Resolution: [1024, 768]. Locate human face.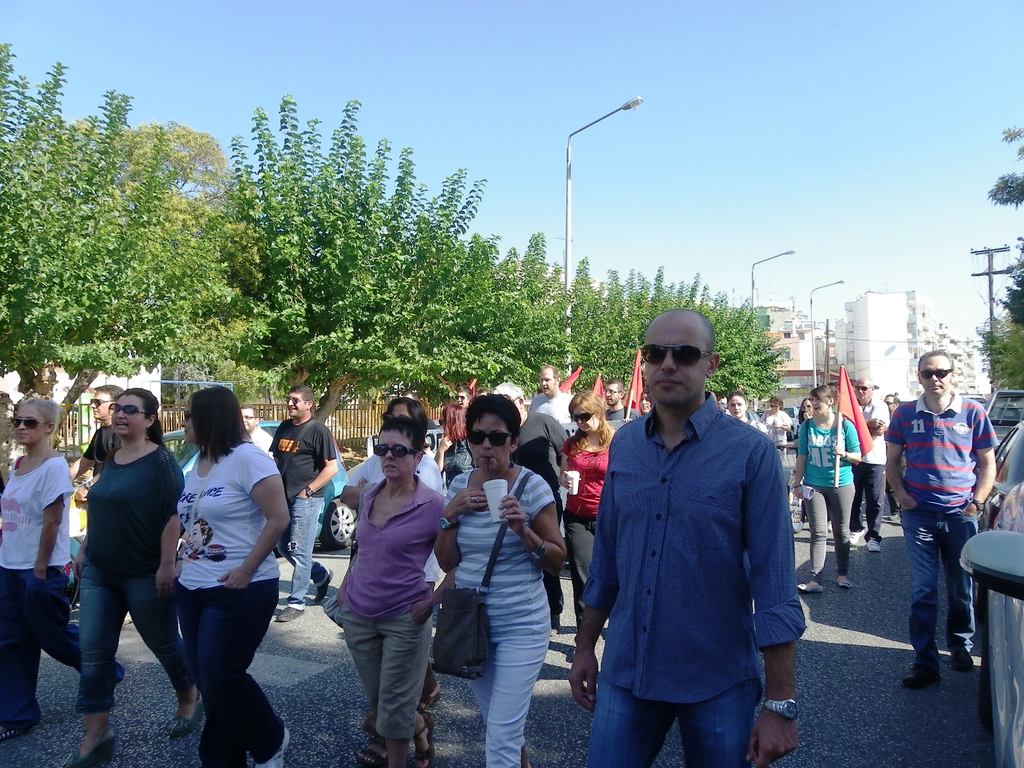
[left=92, top=391, right=113, bottom=417].
